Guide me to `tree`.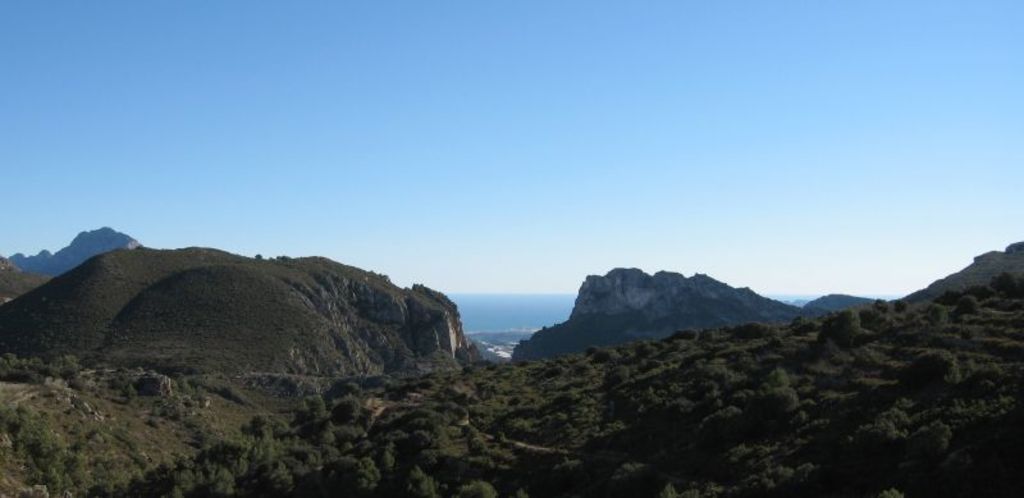
Guidance: Rect(870, 294, 887, 309).
